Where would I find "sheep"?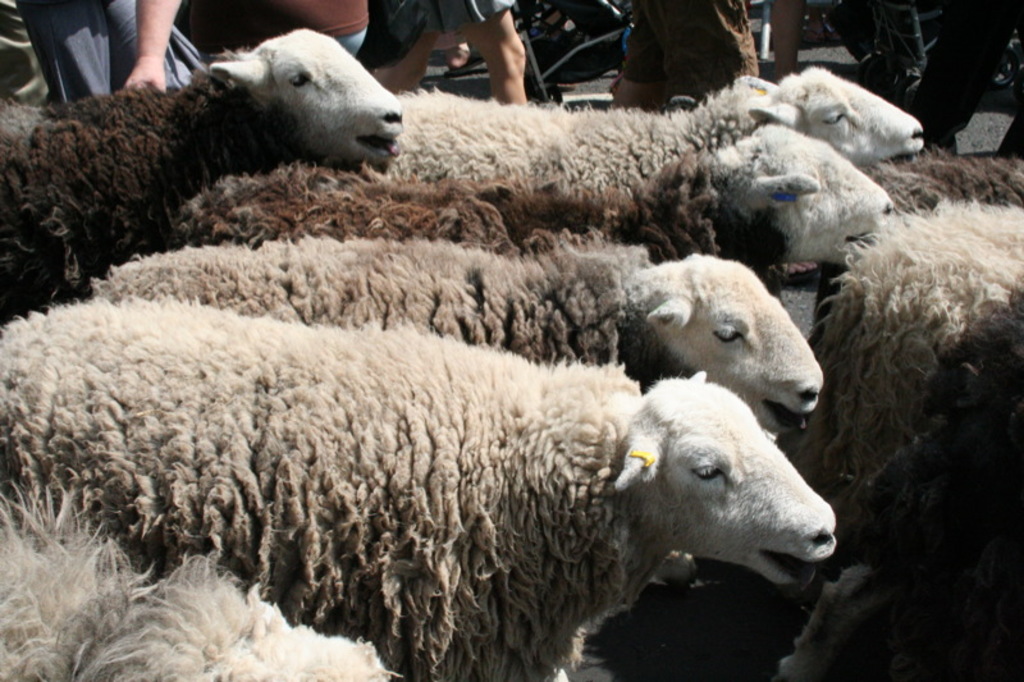
At region(0, 282, 842, 679).
